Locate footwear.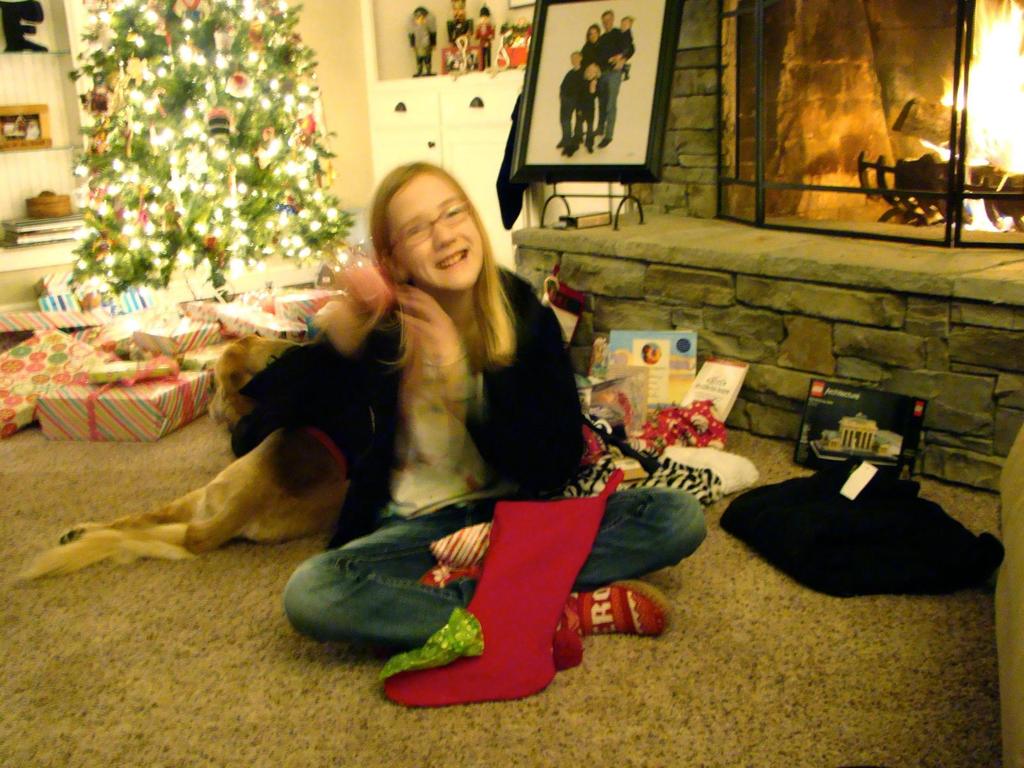
Bounding box: detection(556, 578, 675, 637).
